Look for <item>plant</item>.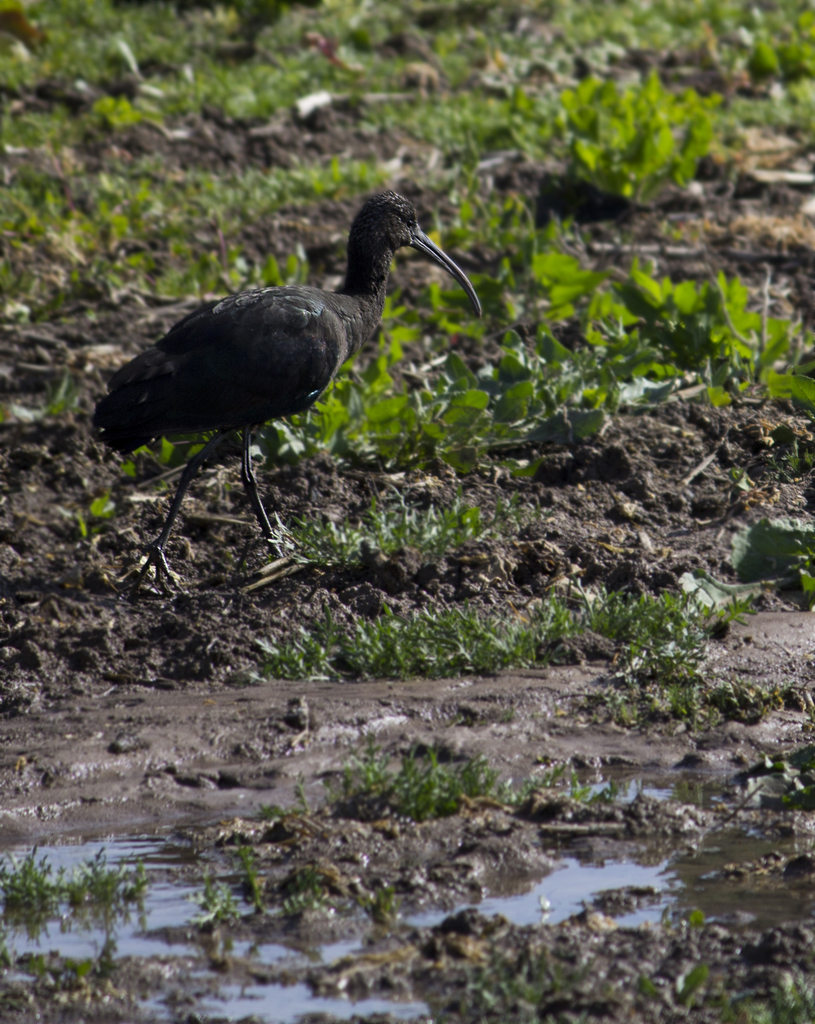
Found: 7/836/193/915.
